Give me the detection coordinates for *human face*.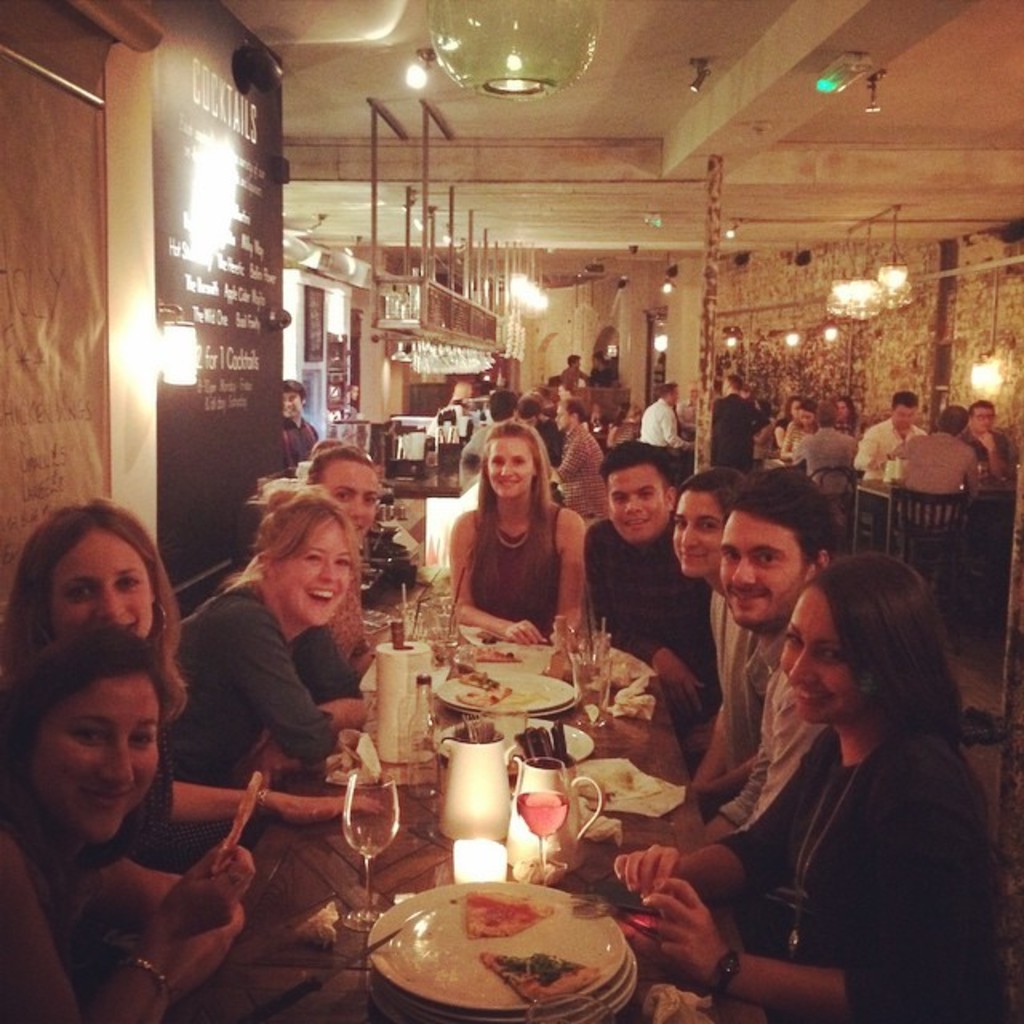
<bbox>46, 533, 155, 637</bbox>.
